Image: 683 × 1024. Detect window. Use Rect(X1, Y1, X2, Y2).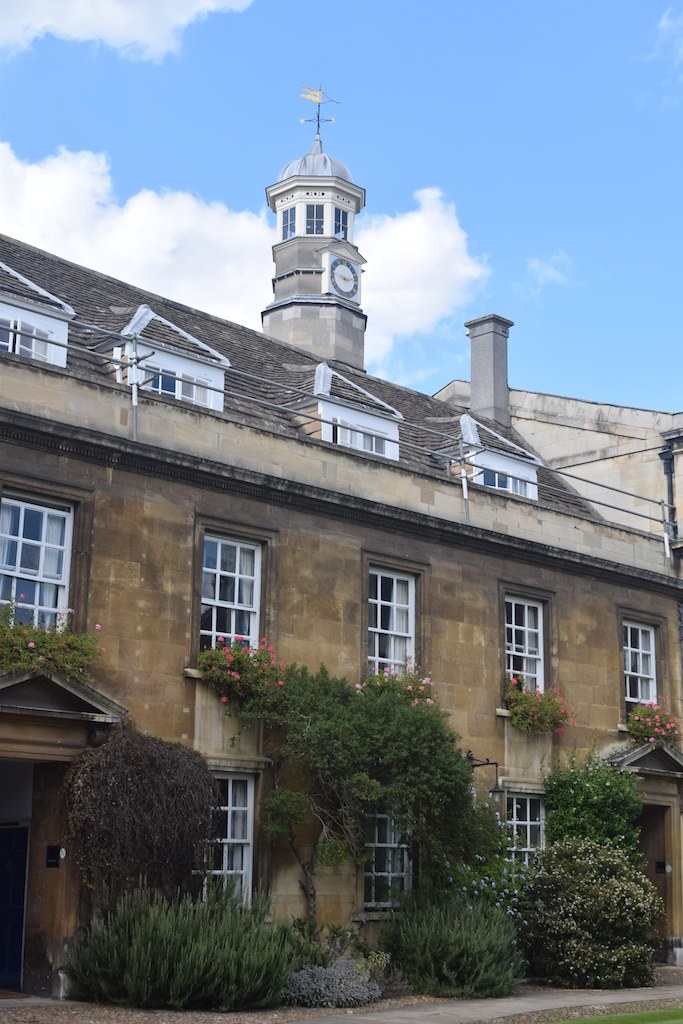
Rect(278, 205, 299, 237).
